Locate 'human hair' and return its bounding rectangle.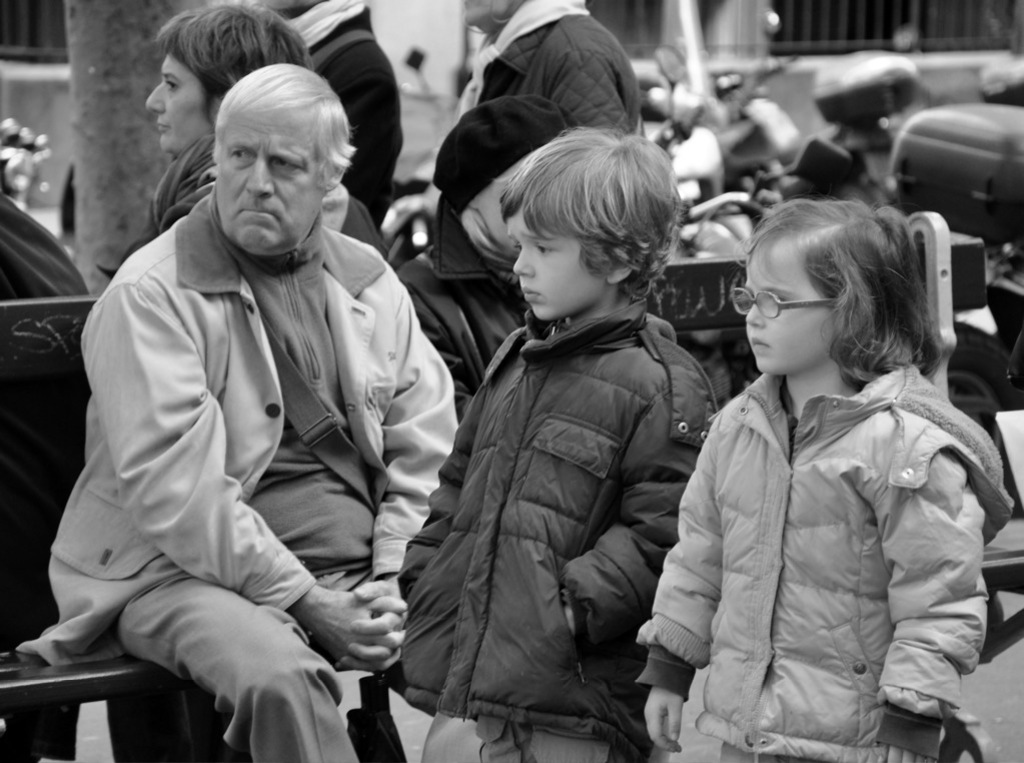
<region>745, 195, 943, 404</region>.
